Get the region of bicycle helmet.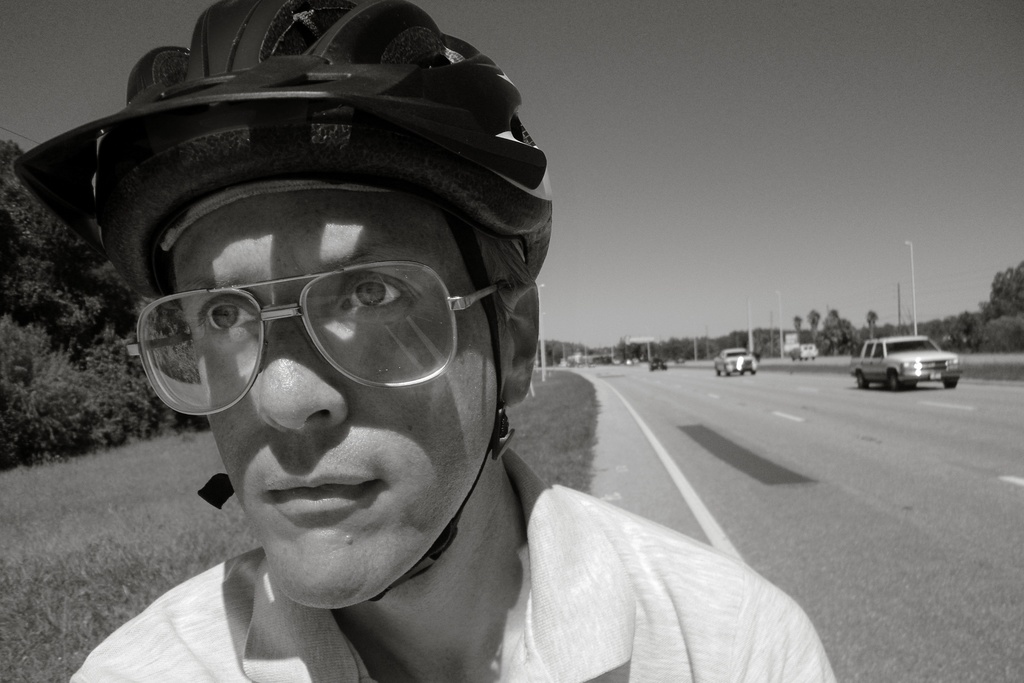
select_region(10, 0, 551, 283).
